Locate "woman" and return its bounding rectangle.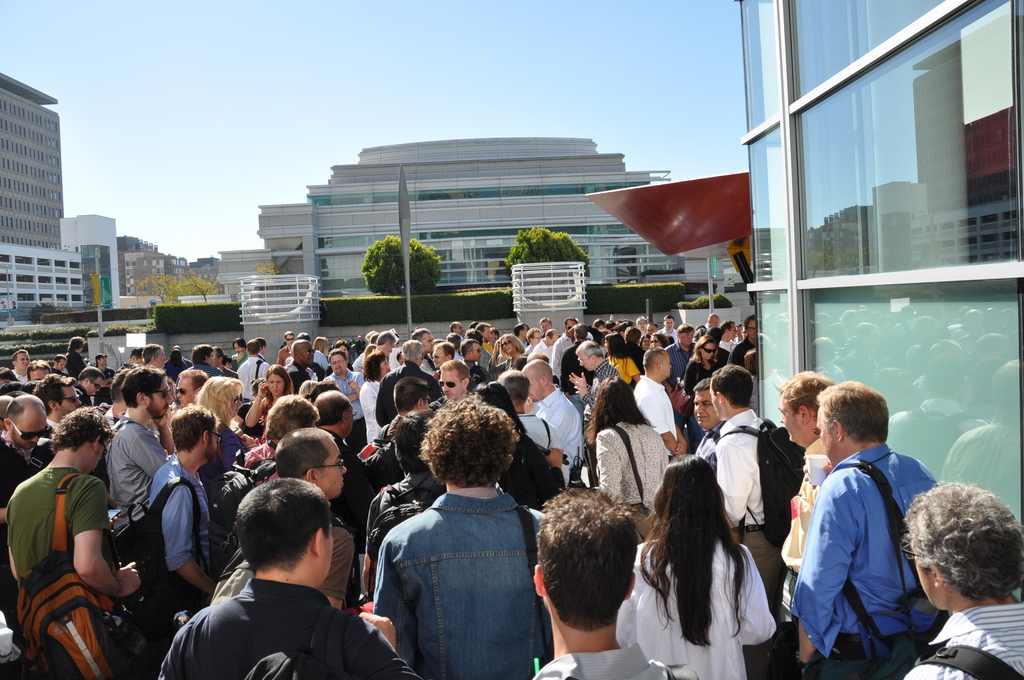
[x1=356, y1=350, x2=394, y2=448].
